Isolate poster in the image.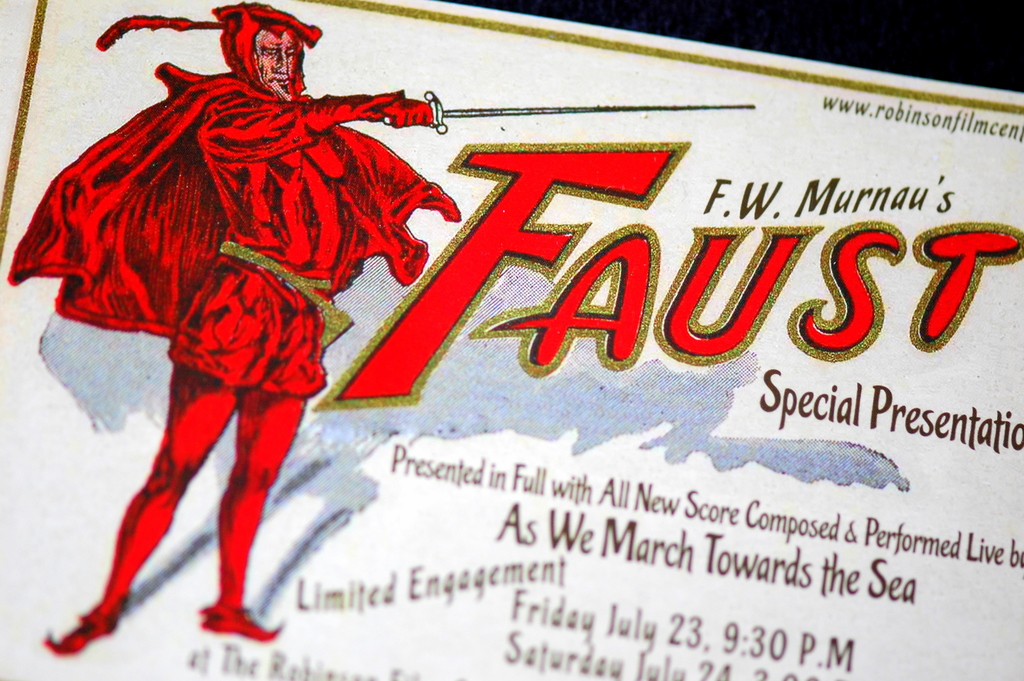
Isolated region: (0,0,1023,680).
